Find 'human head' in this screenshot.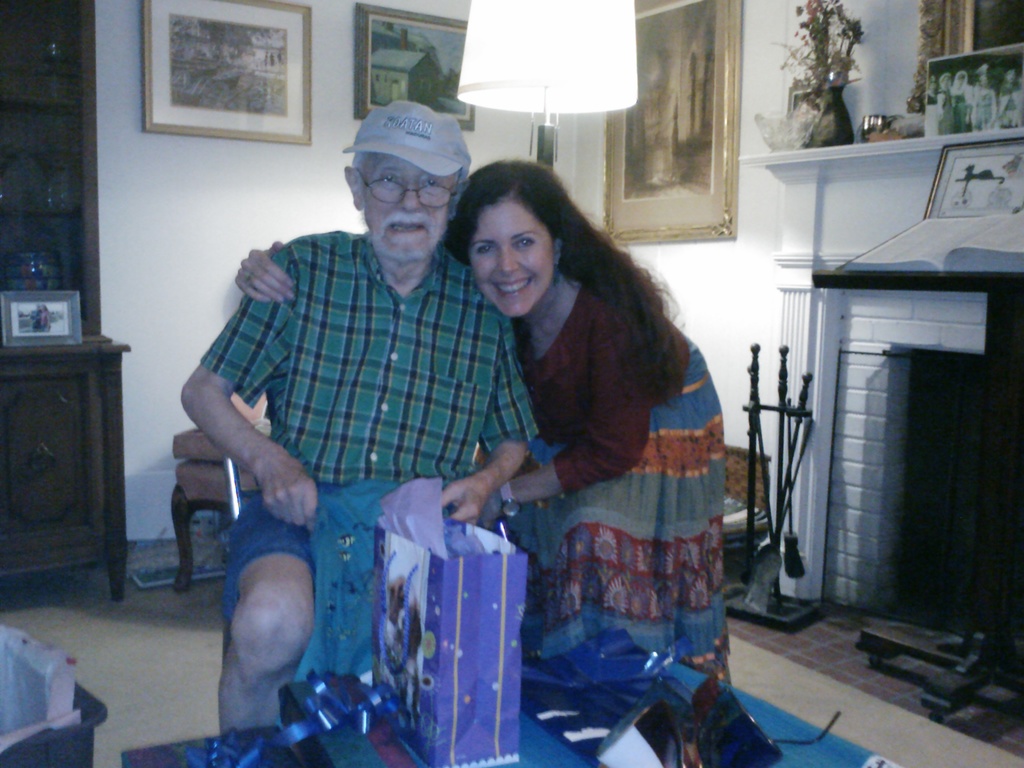
The bounding box for 'human head' is select_region(449, 155, 566, 321).
